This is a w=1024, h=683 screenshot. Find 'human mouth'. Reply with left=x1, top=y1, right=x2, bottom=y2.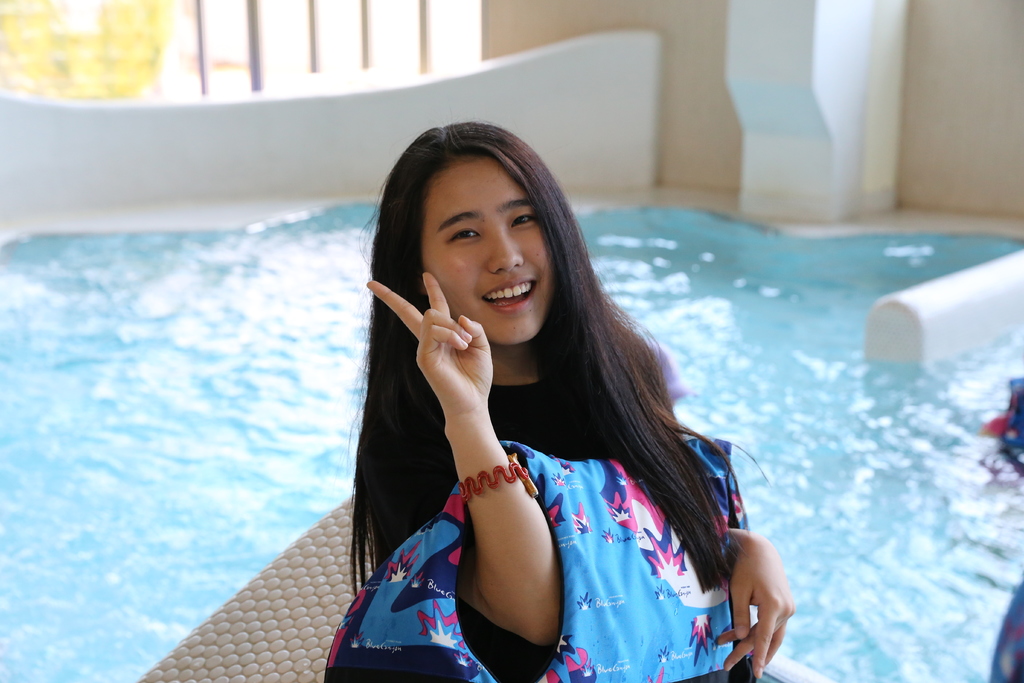
left=481, top=277, right=538, bottom=313.
